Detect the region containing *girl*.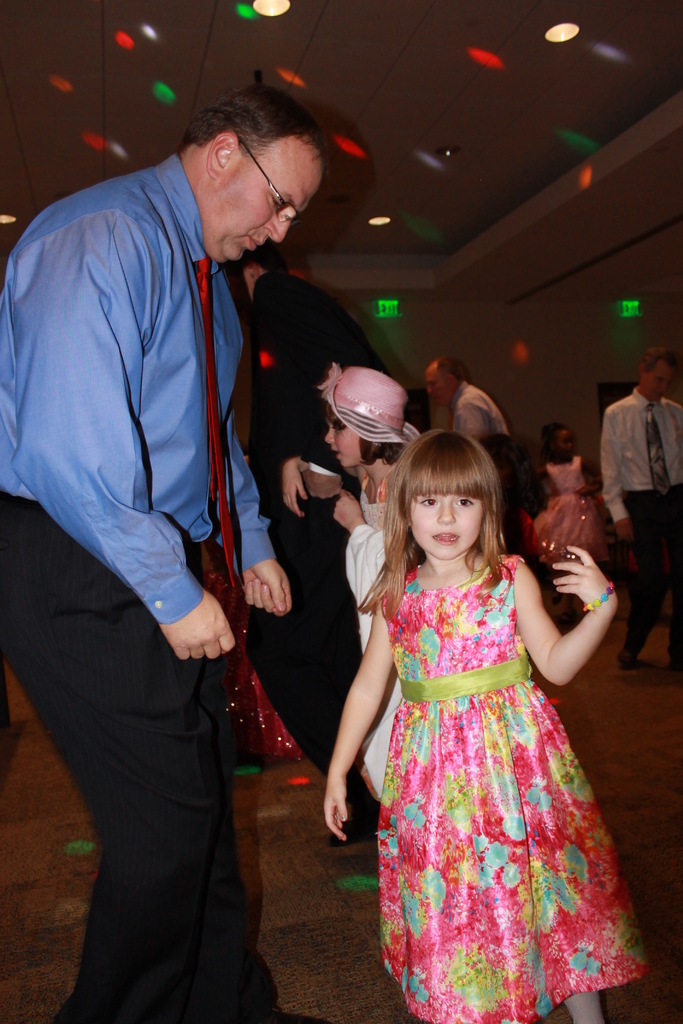
rect(517, 420, 612, 568).
